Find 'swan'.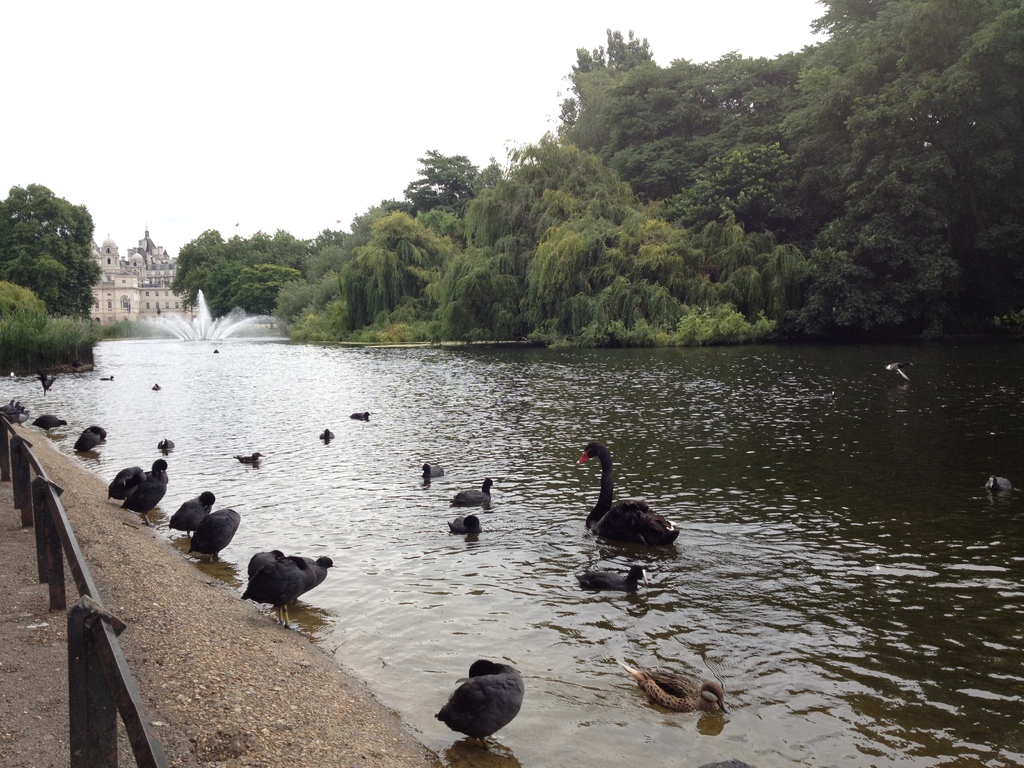
(left=71, top=426, right=104, bottom=452).
